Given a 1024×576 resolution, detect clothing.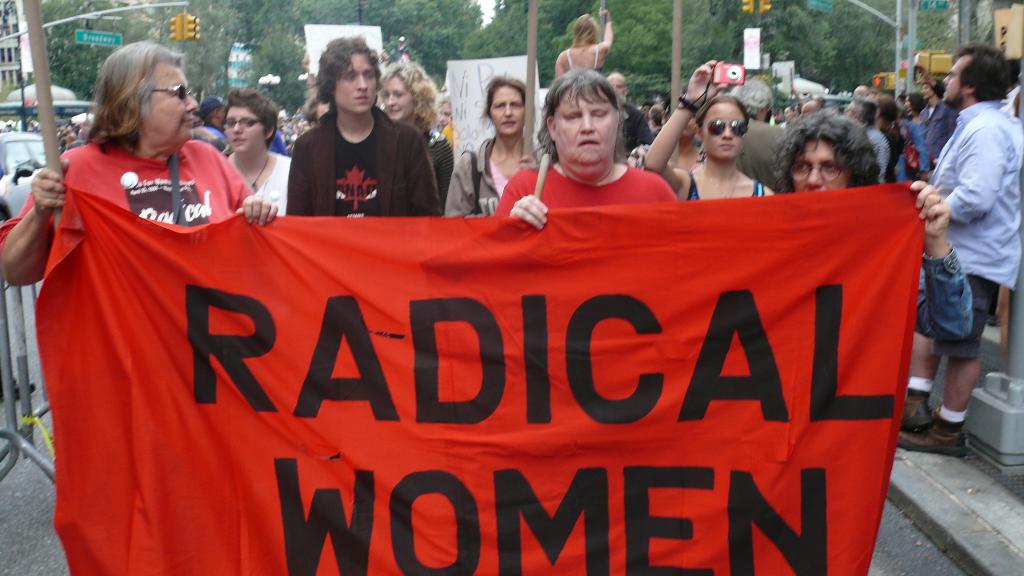
(224,148,292,221).
